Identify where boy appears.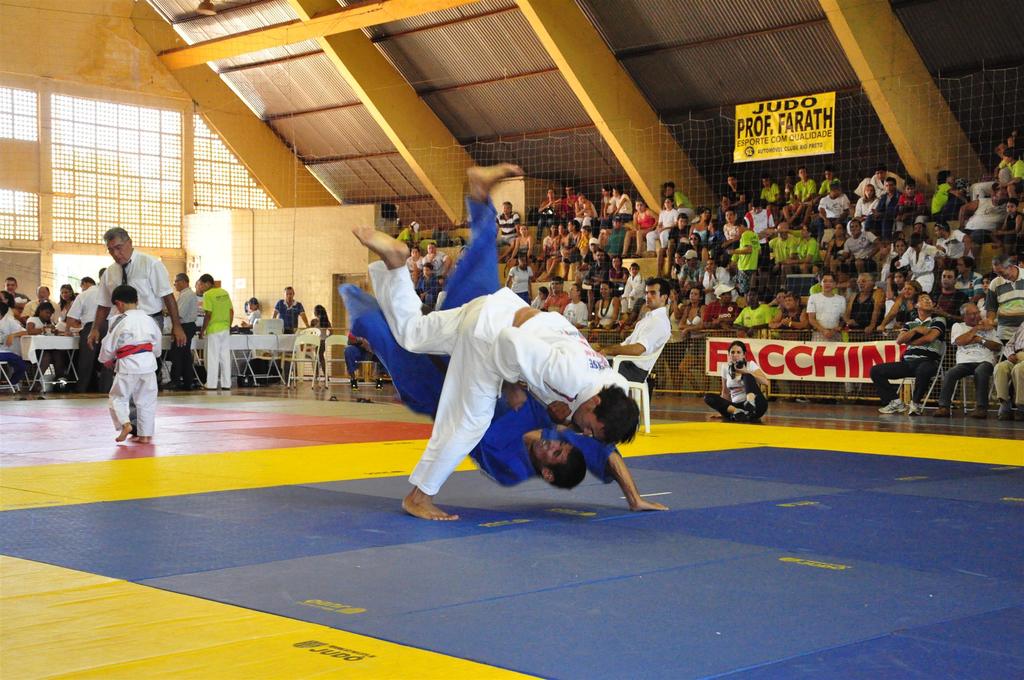
Appears at 99, 285, 162, 444.
